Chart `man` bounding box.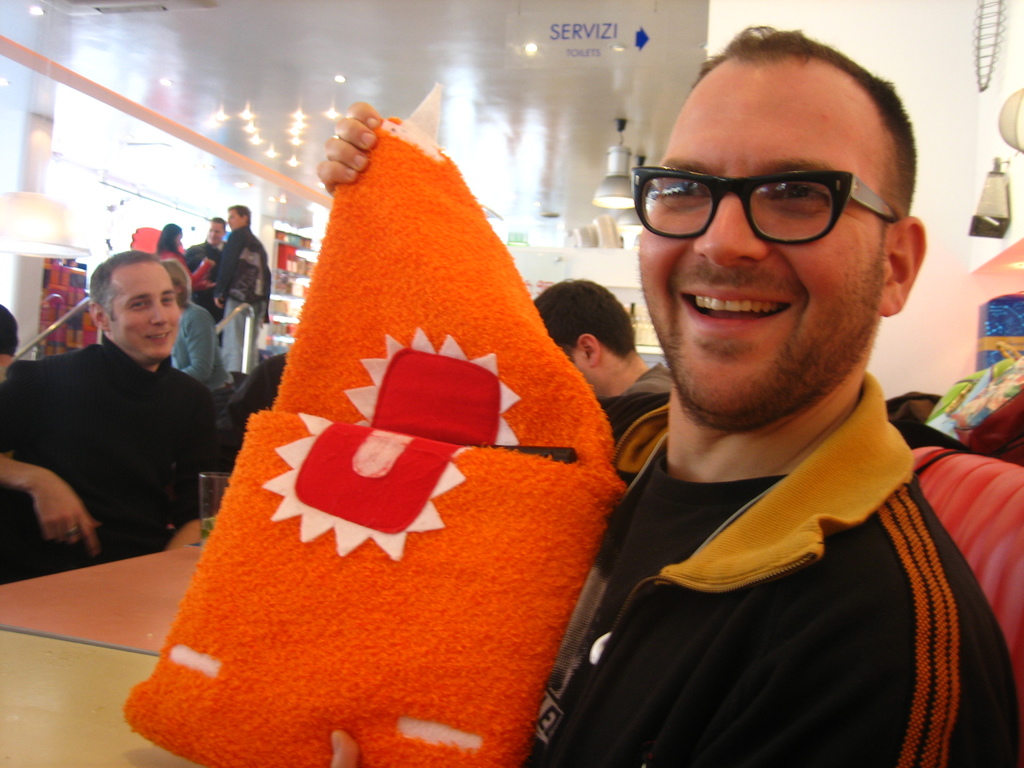
Charted: left=204, top=205, right=275, bottom=376.
